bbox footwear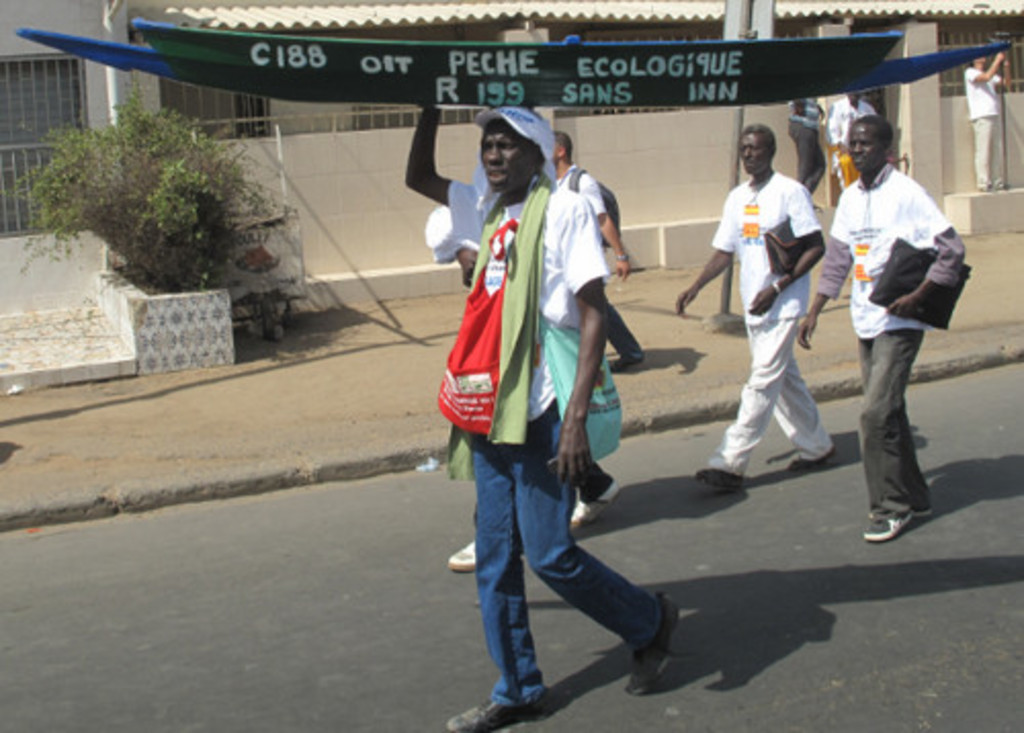
x1=864, y1=504, x2=934, y2=516
